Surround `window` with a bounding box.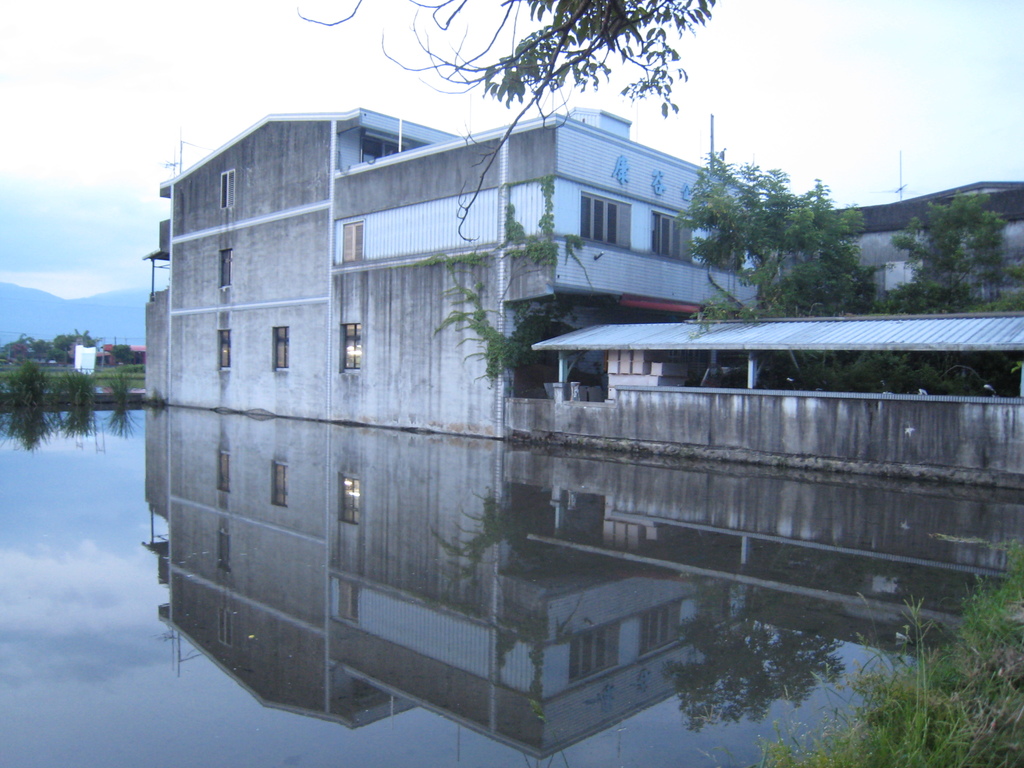
select_region(220, 248, 236, 292).
